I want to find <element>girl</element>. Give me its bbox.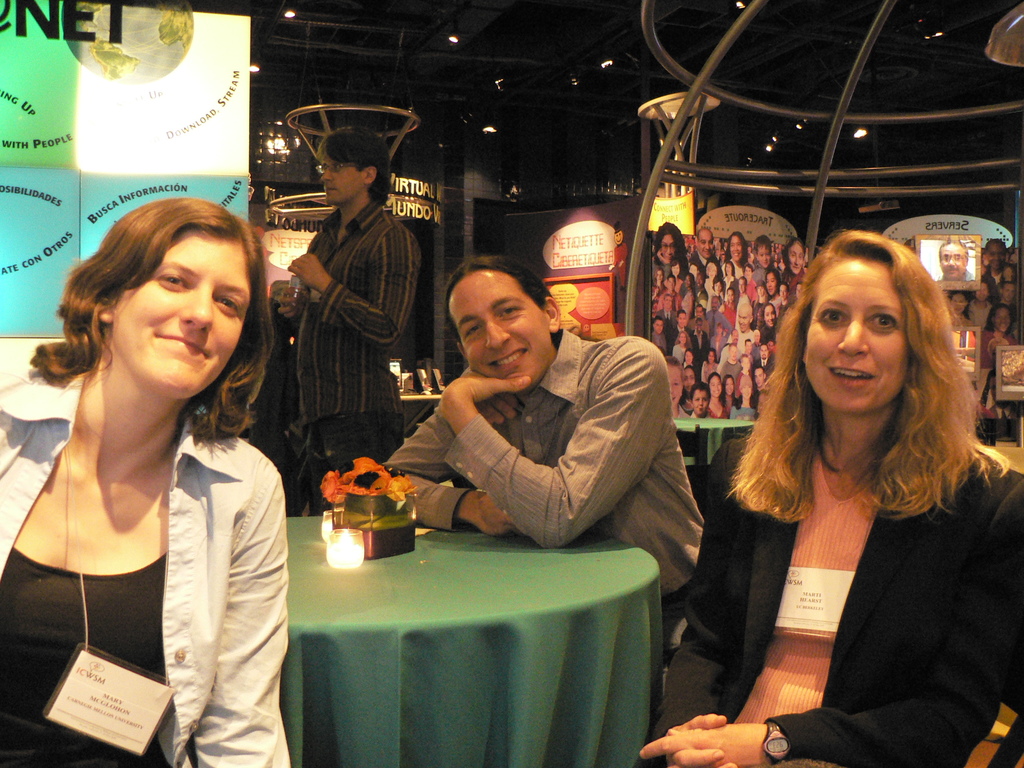
0 200 292 767.
